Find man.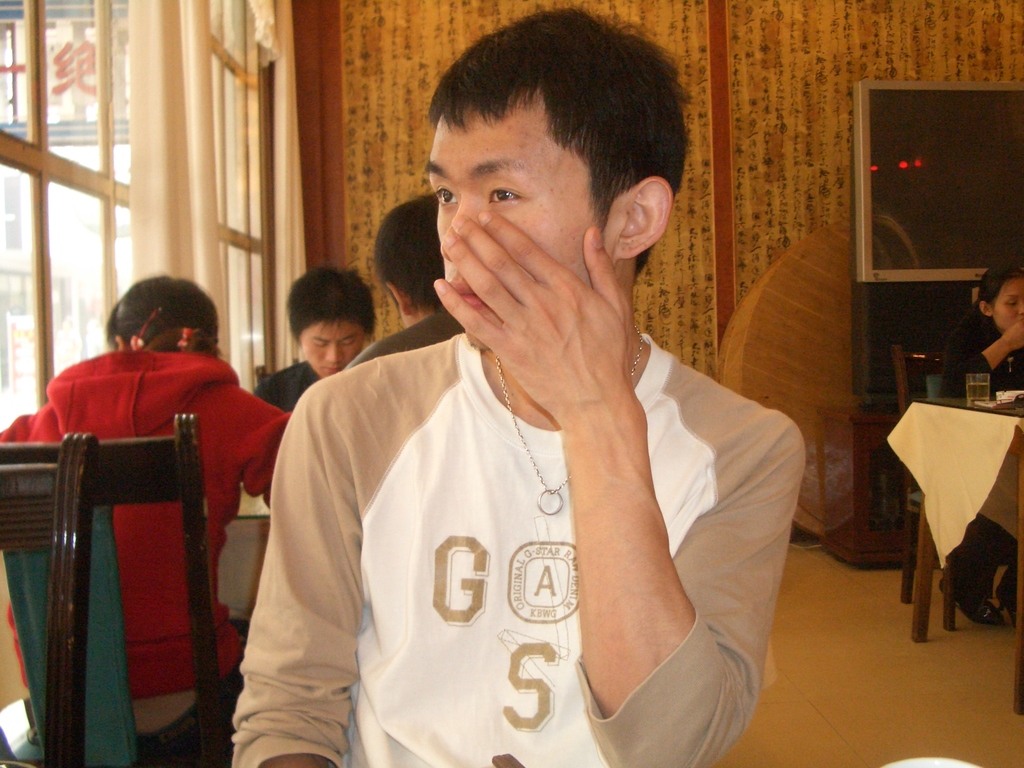
(left=346, top=193, right=466, bottom=376).
